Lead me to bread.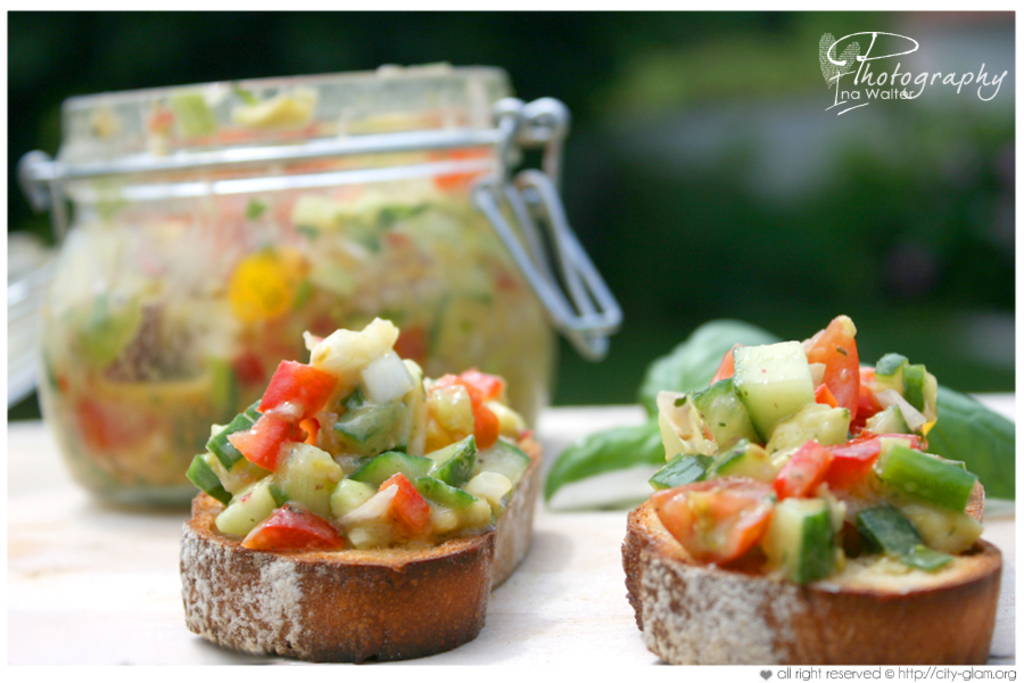
Lead to <box>624,494,1001,665</box>.
